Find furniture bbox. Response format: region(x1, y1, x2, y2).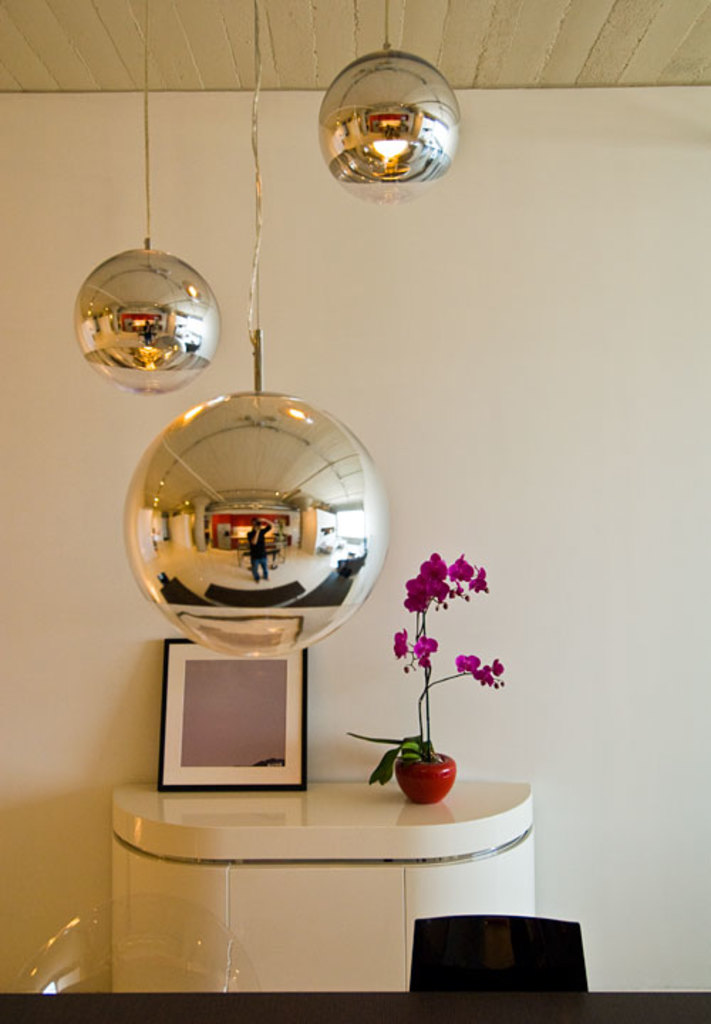
region(111, 782, 538, 993).
